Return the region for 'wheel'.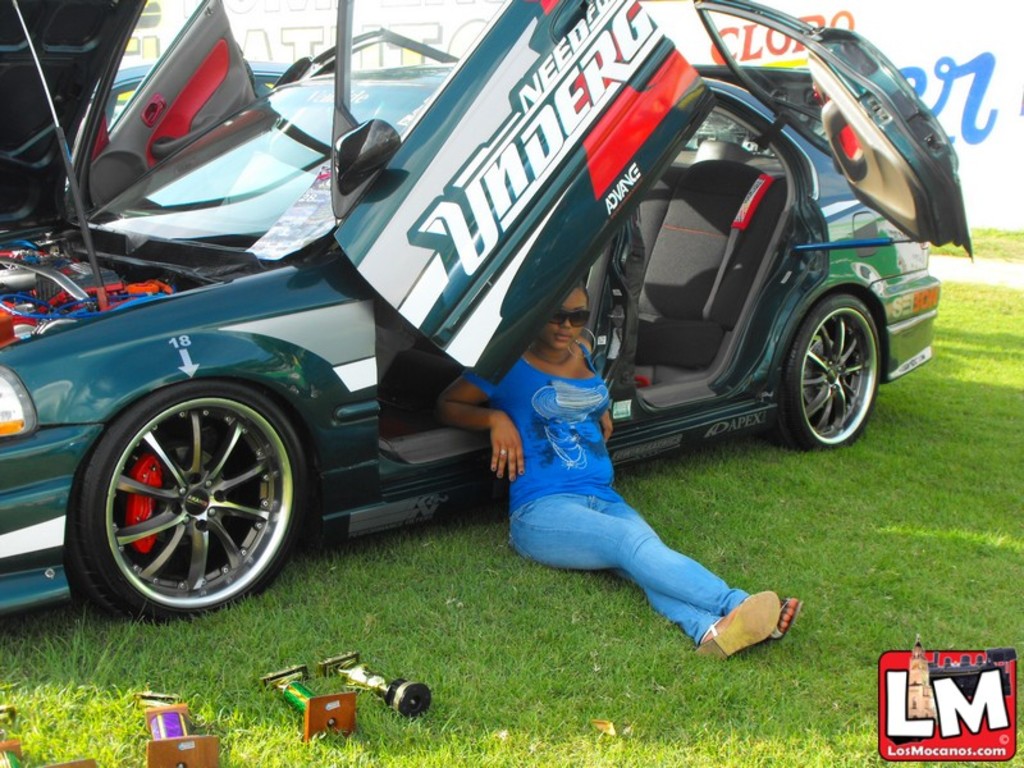
locate(65, 376, 312, 623).
